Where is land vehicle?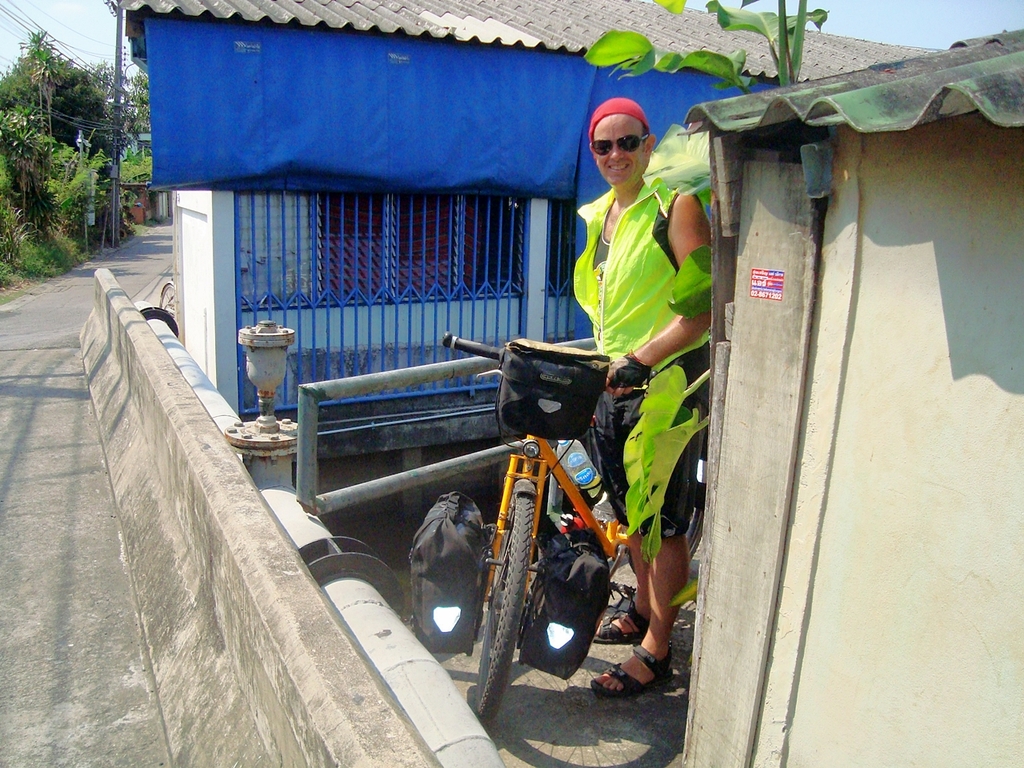
439 328 715 739.
